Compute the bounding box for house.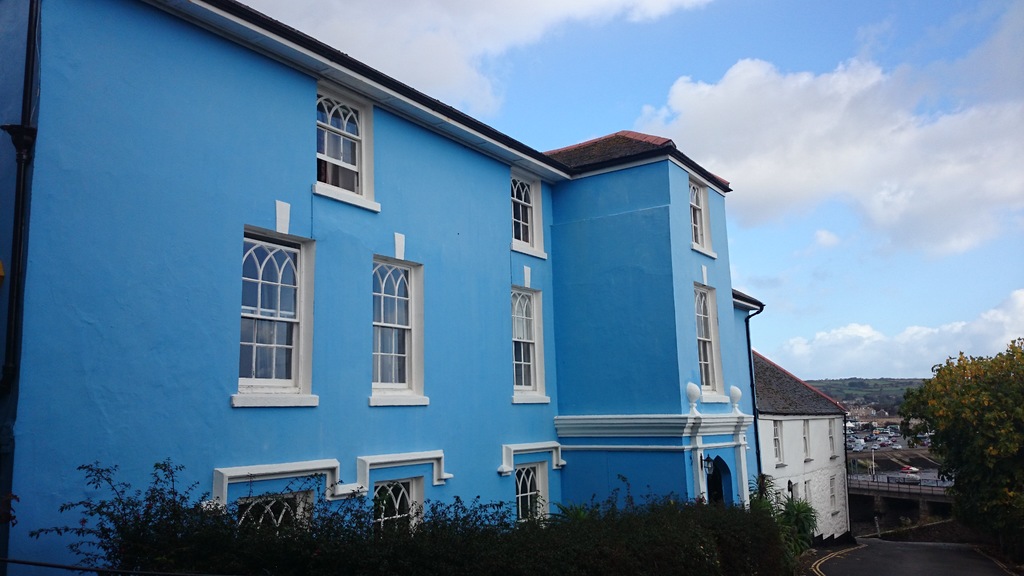
box=[0, 0, 767, 554].
